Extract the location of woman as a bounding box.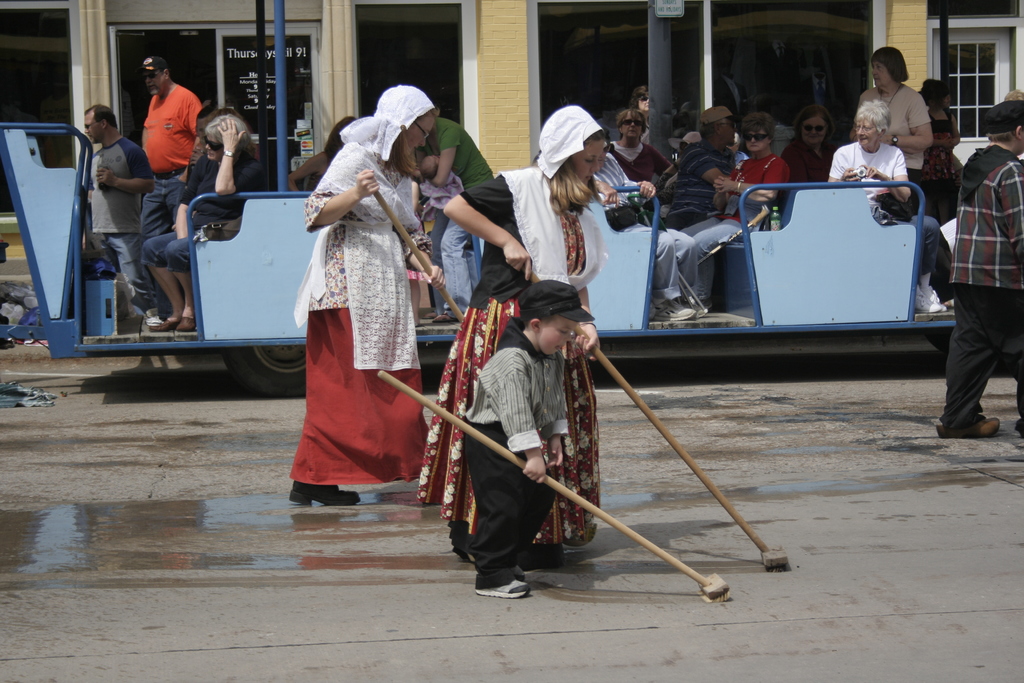
rect(285, 115, 360, 194).
